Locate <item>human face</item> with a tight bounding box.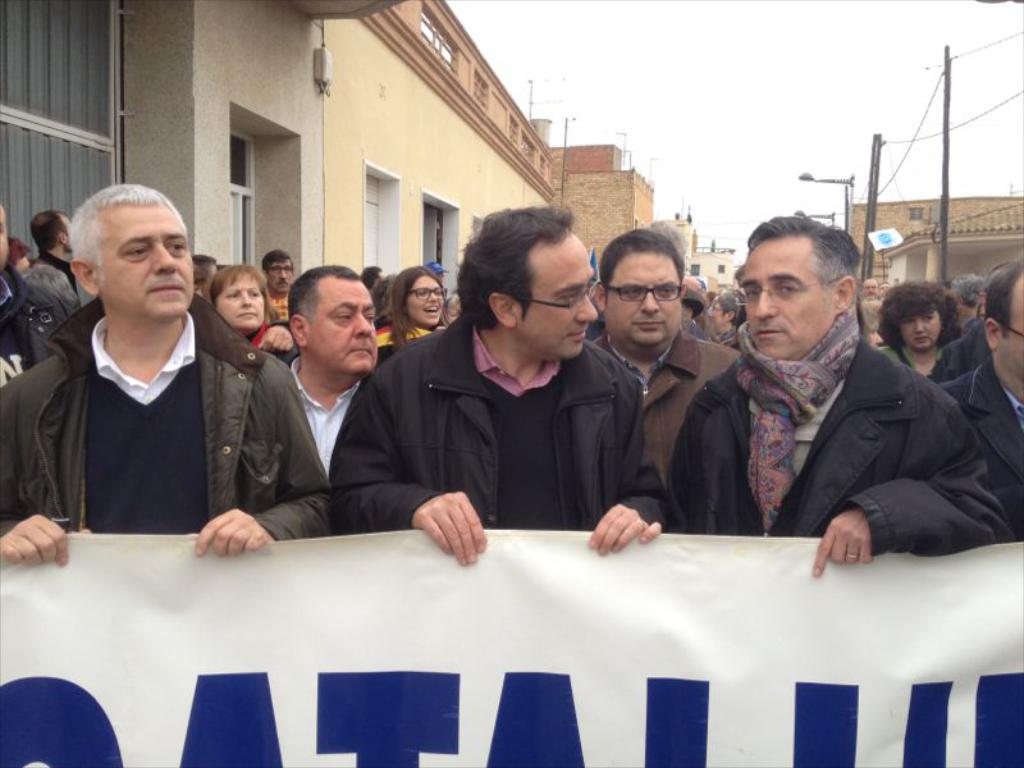
x1=403, y1=273, x2=452, y2=332.
